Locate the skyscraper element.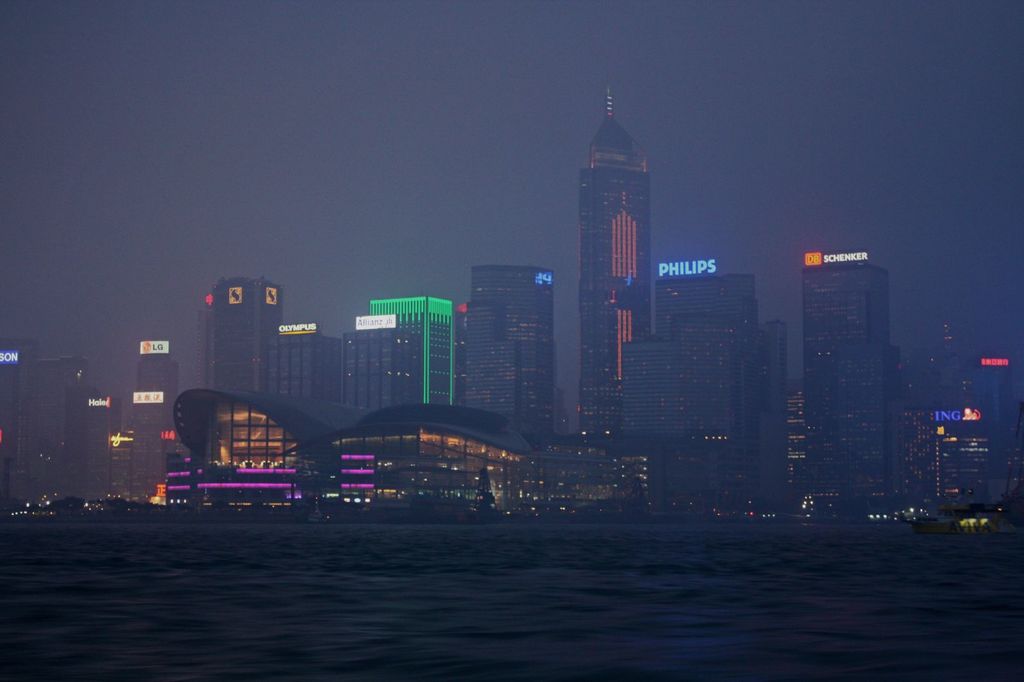
Element bbox: 202 276 282 394.
